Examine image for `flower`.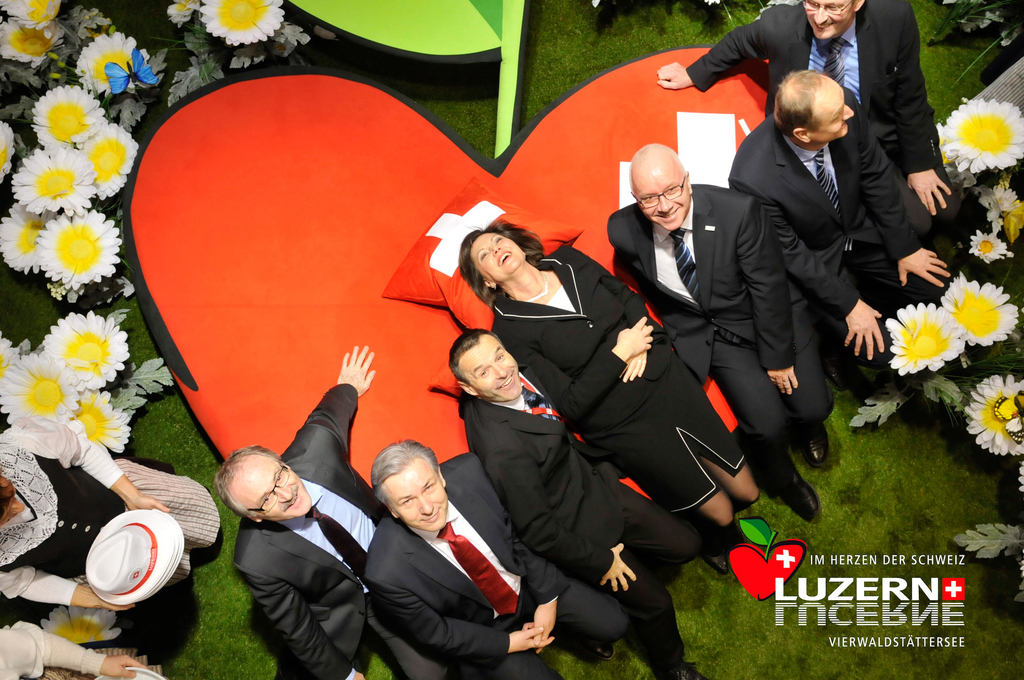
Examination result: x1=0 y1=15 x2=63 y2=65.
